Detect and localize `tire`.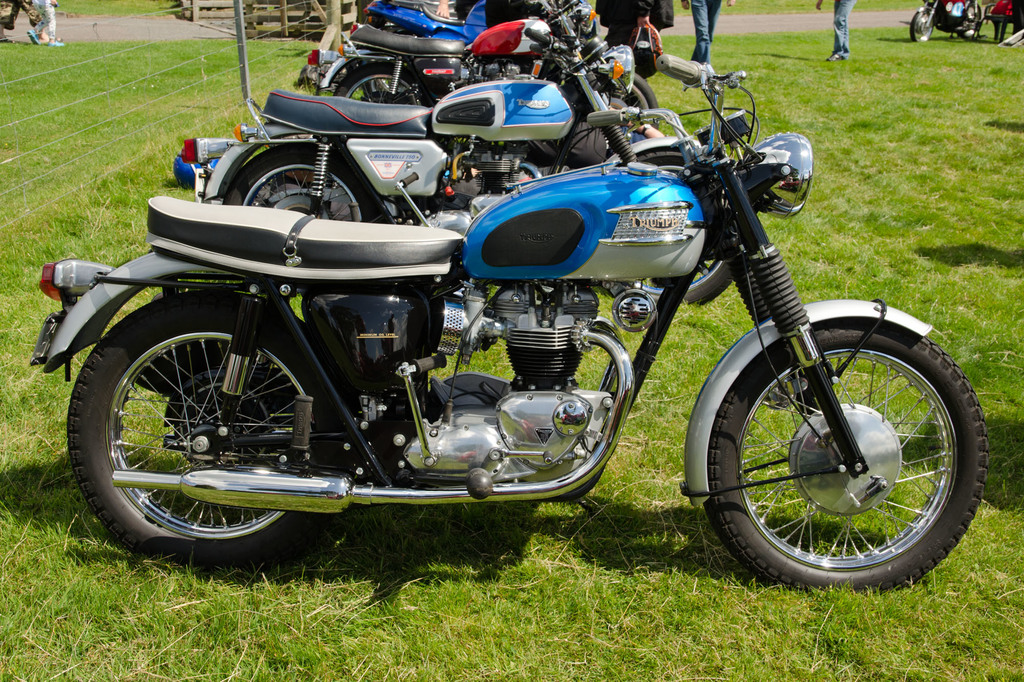
Localized at BBox(698, 311, 994, 601).
